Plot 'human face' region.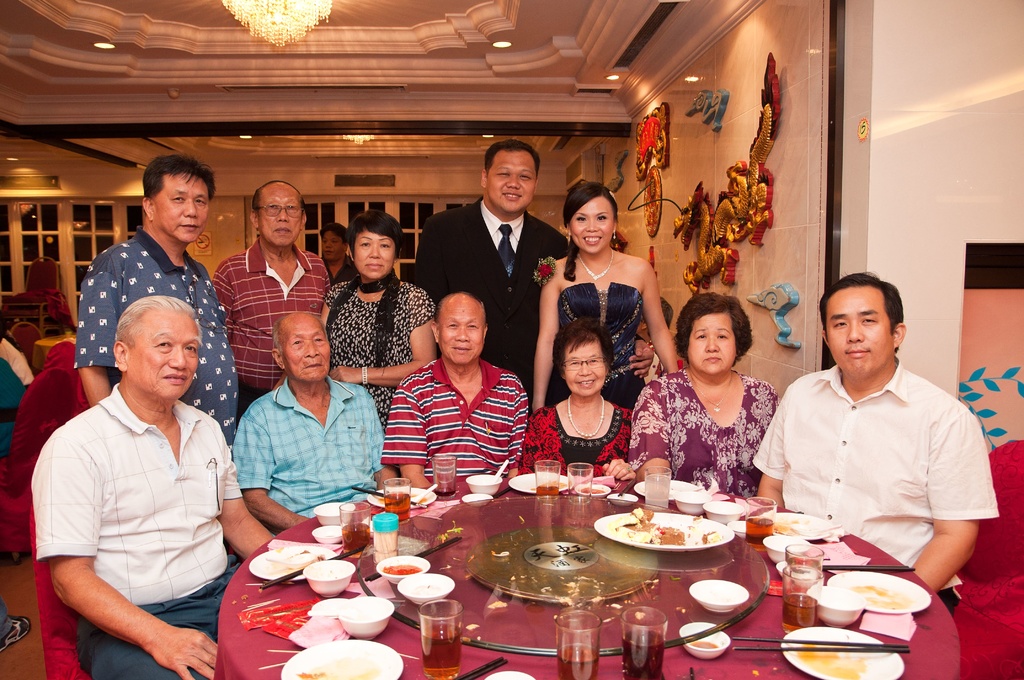
Plotted at <region>152, 175, 210, 244</region>.
